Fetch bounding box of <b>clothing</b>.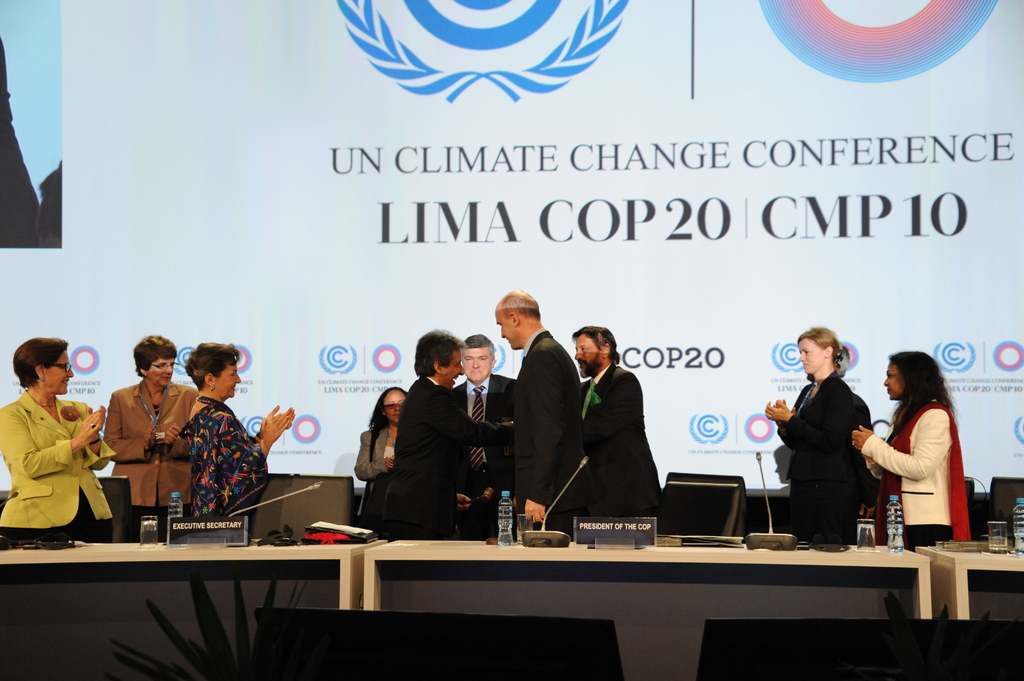
Bbox: [861, 392, 979, 623].
